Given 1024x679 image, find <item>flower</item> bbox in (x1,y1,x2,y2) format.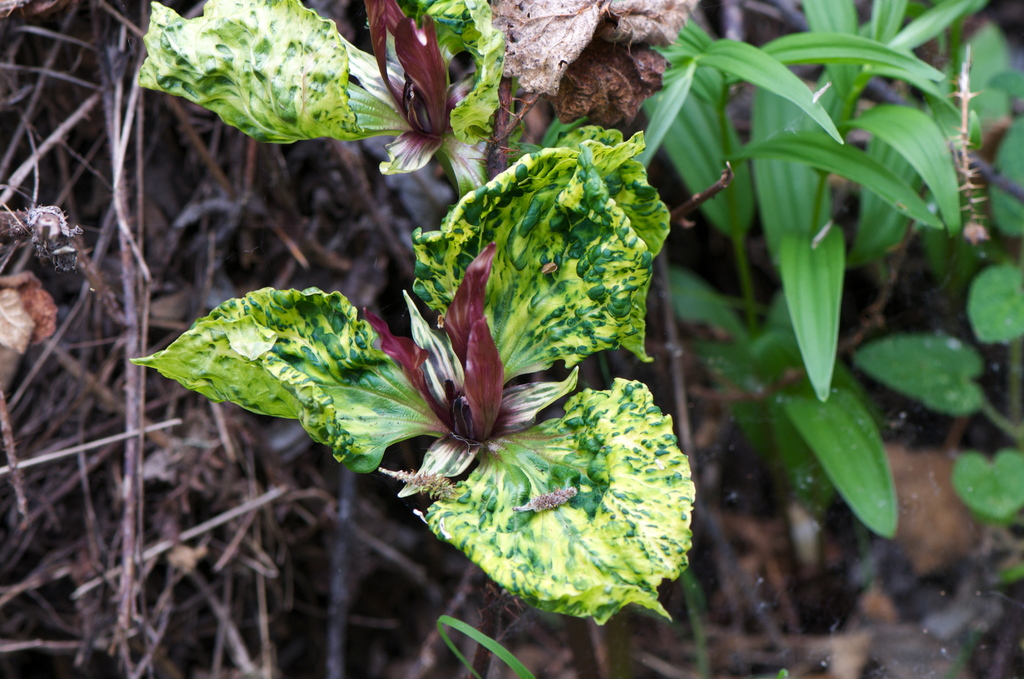
(397,242,584,502).
